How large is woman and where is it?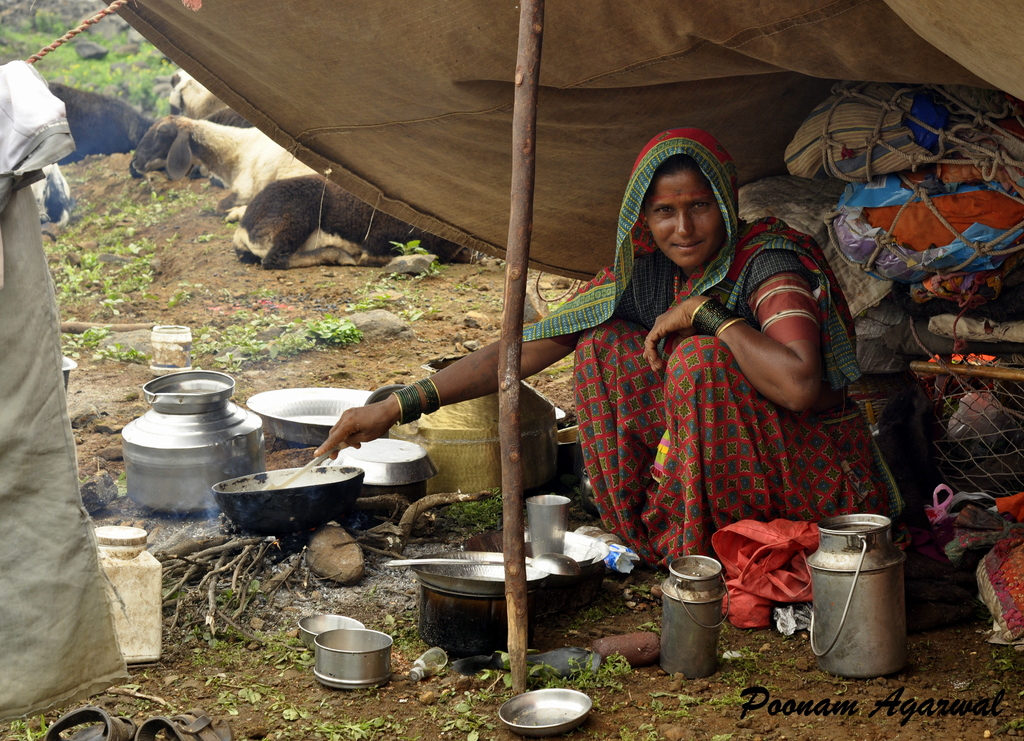
Bounding box: <bbox>369, 130, 836, 642</bbox>.
